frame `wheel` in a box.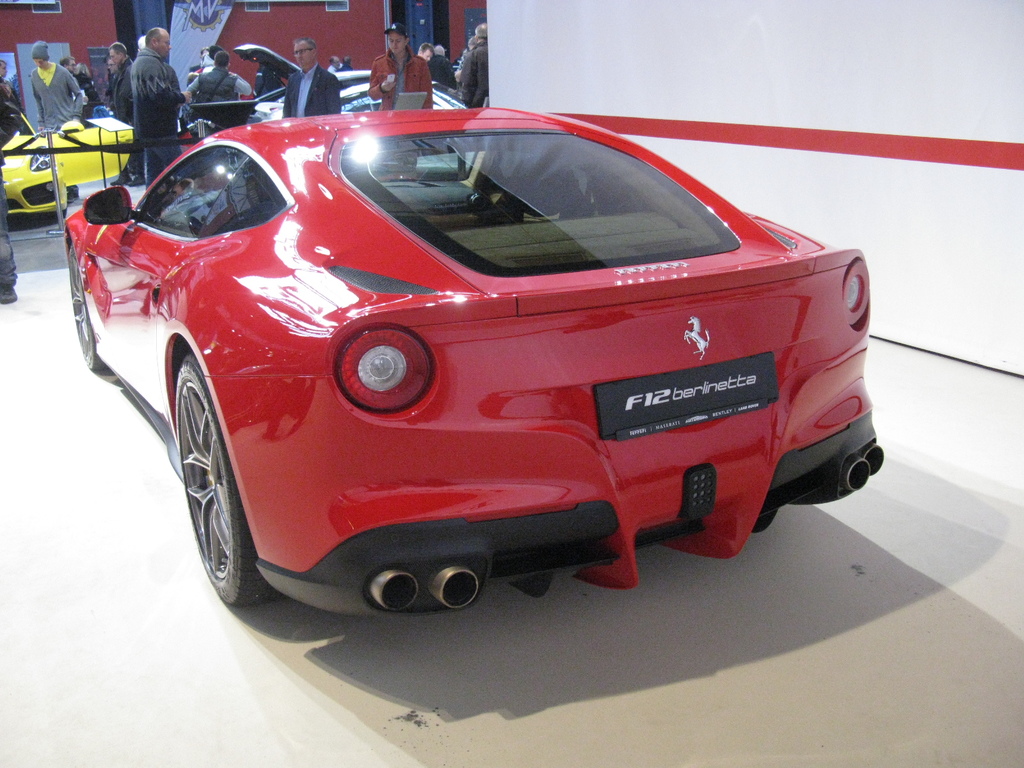
(left=179, top=357, right=280, bottom=612).
